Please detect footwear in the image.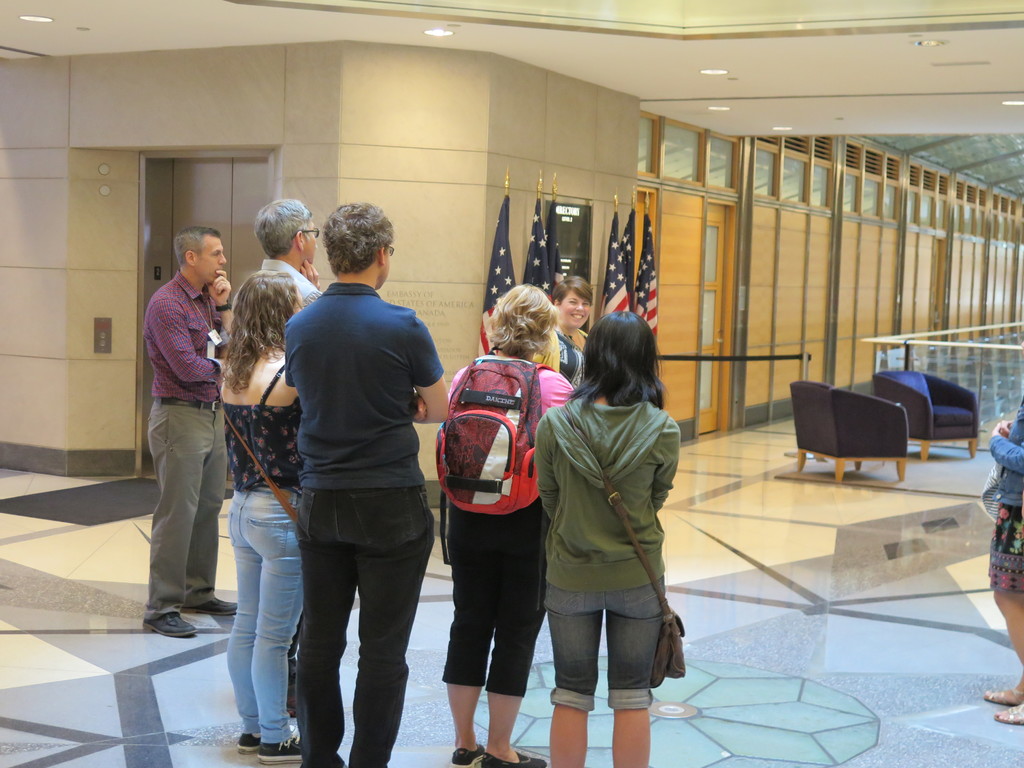
189/591/242/620.
